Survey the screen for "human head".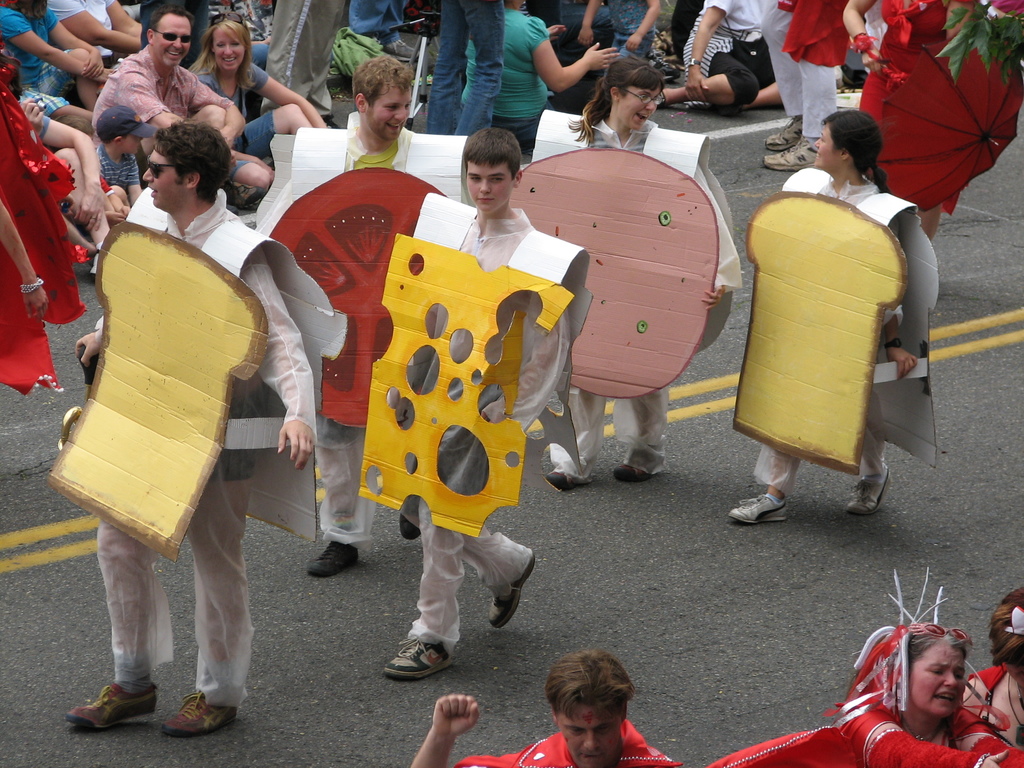
Survey found: box(463, 123, 524, 212).
